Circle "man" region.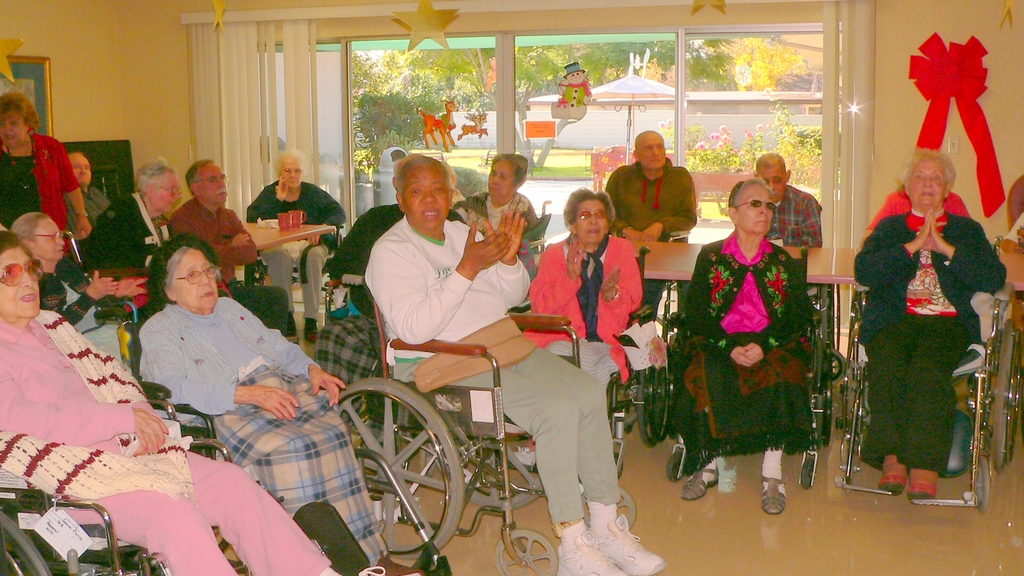
Region: x1=749 y1=150 x2=829 y2=249.
